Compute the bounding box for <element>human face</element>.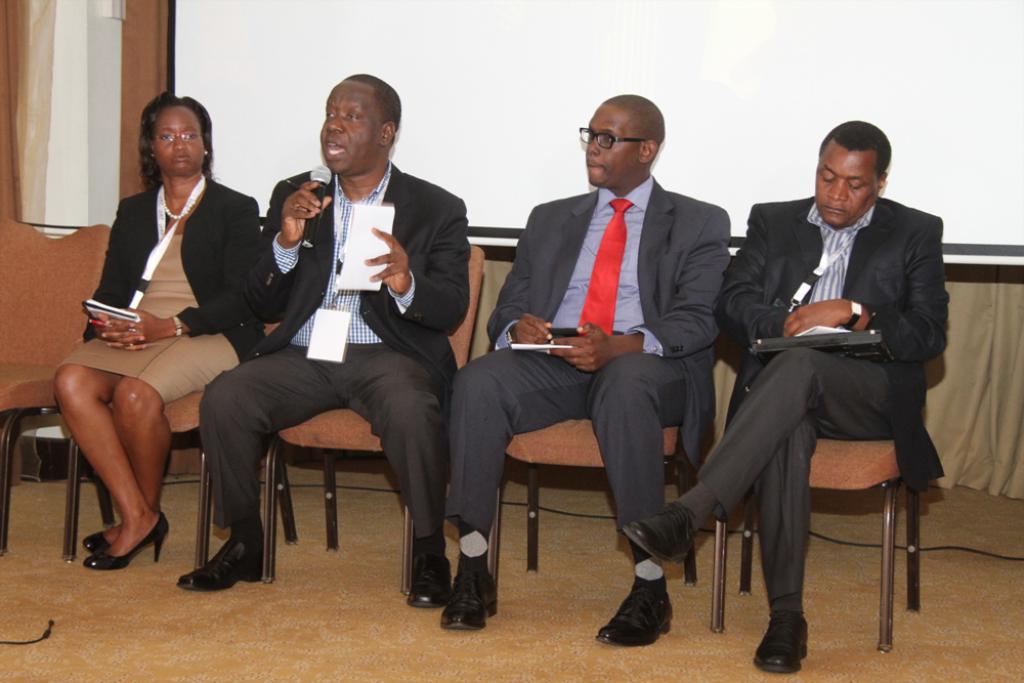
region(815, 150, 879, 226).
